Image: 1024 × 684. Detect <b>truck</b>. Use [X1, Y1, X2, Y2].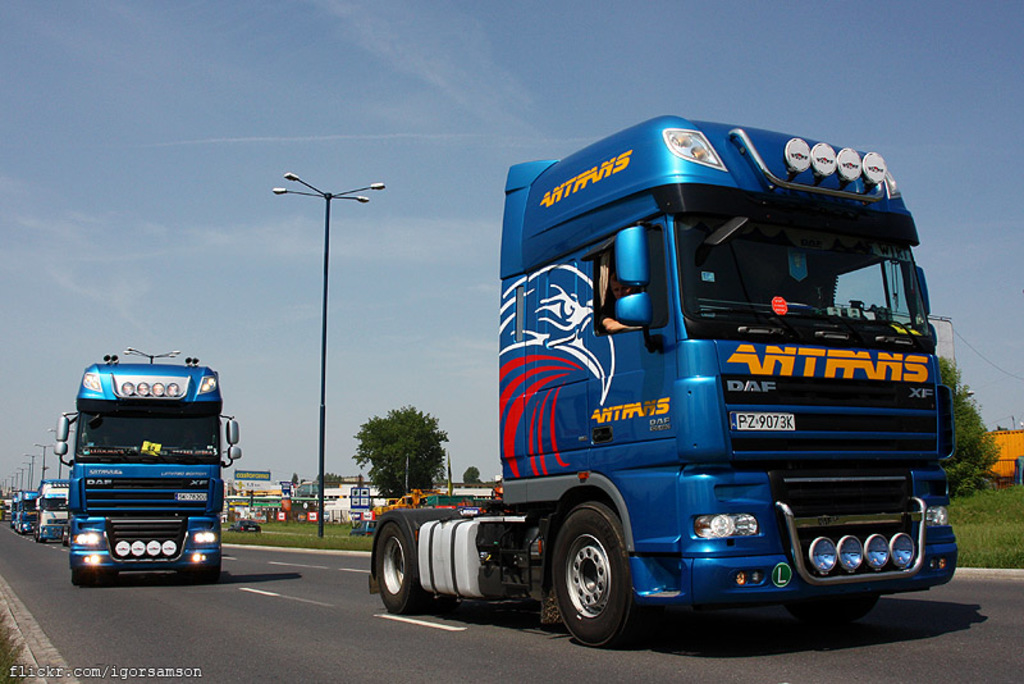
[51, 348, 244, 588].
